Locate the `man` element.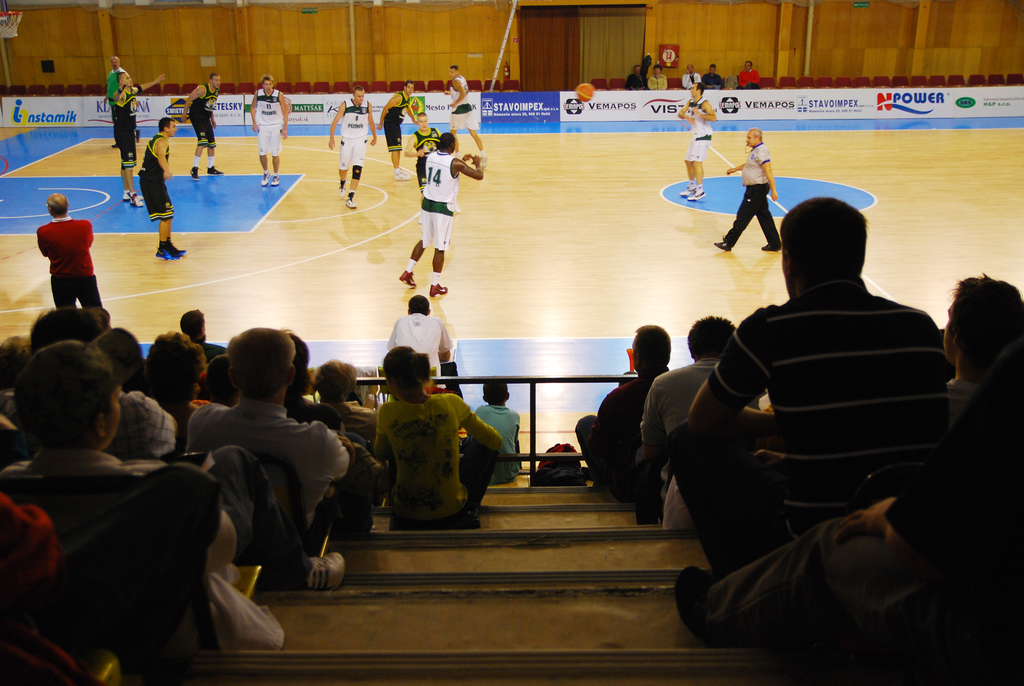
Element bbox: Rect(939, 265, 1023, 432).
